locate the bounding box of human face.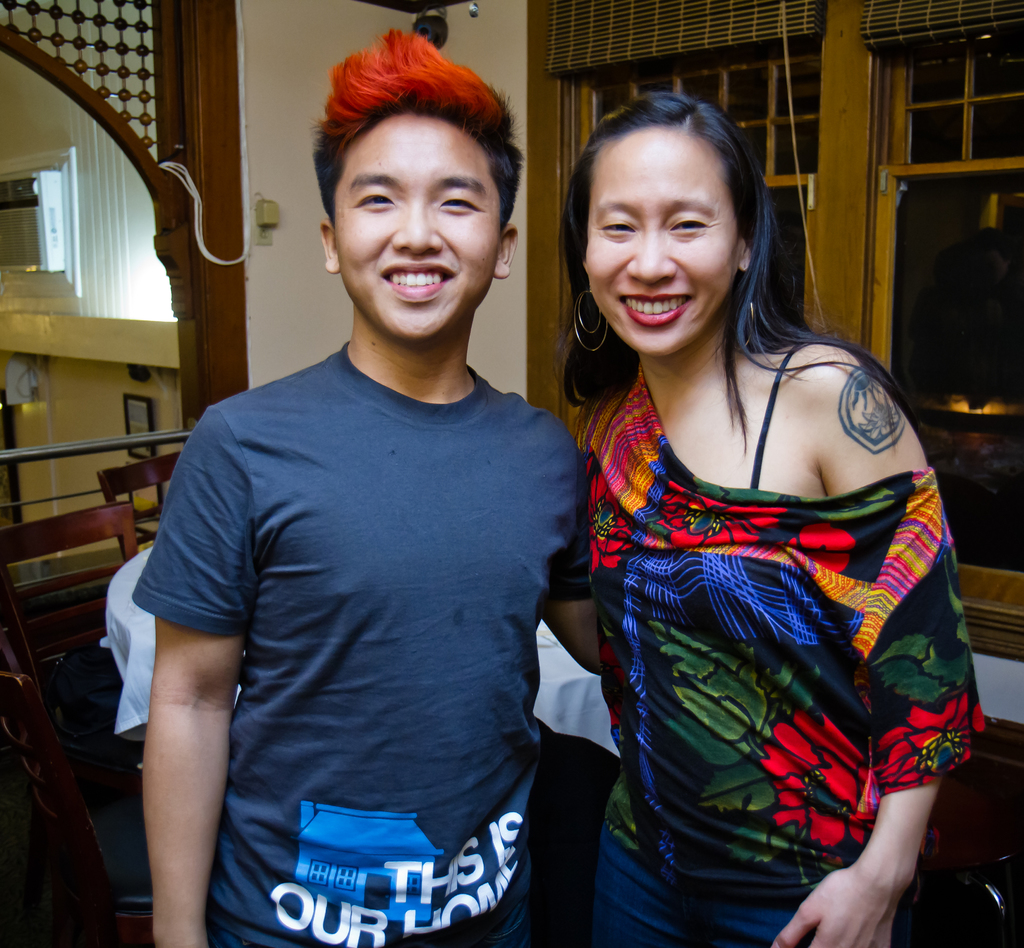
Bounding box: 586:123:733:344.
